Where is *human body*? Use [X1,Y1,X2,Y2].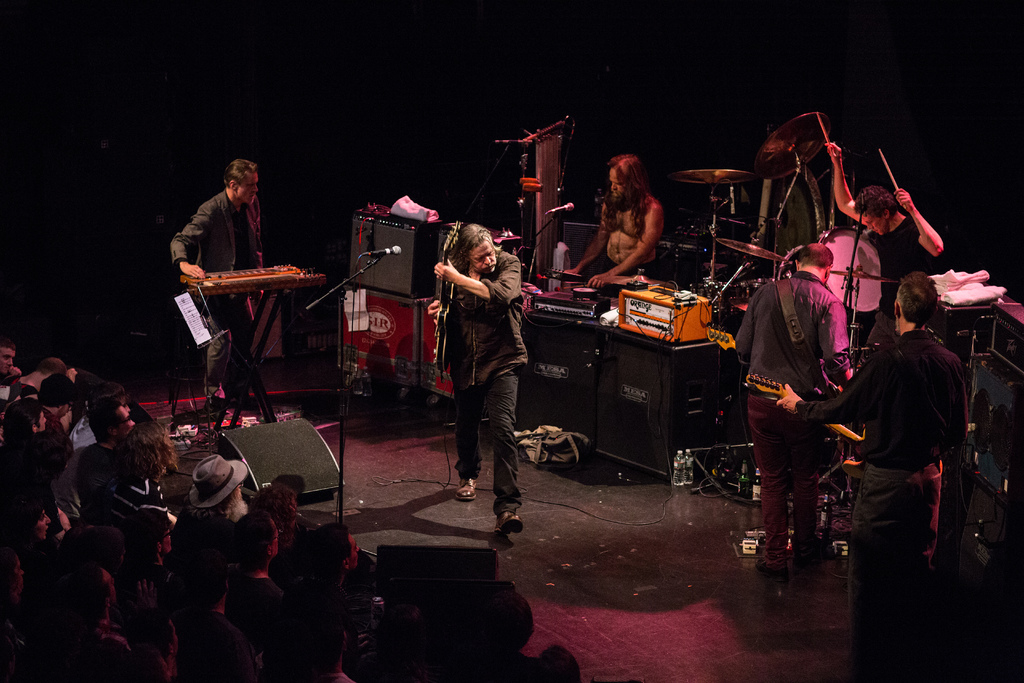
[598,156,673,261].
